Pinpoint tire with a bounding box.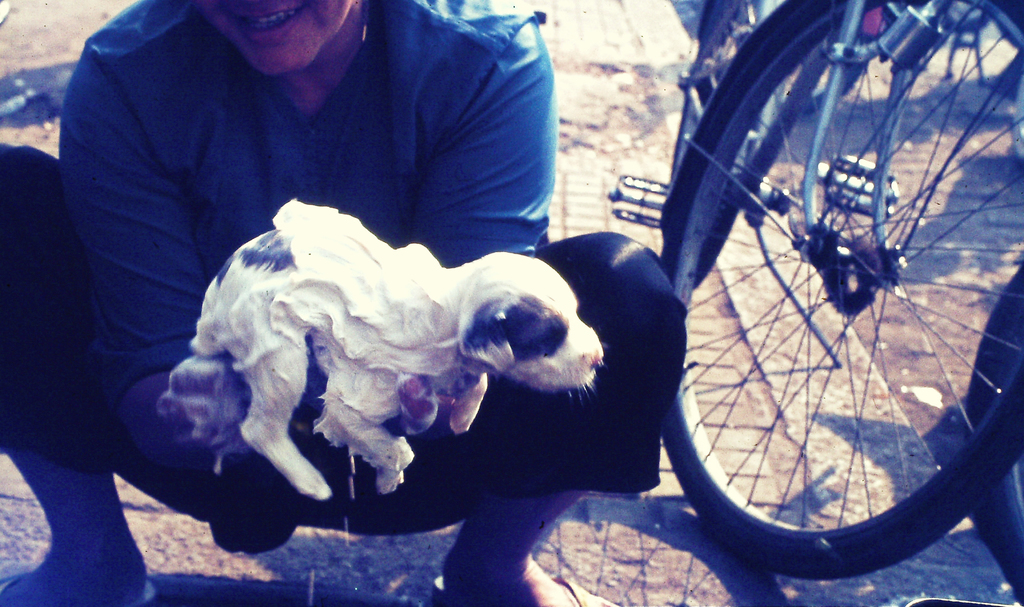
<region>630, 17, 1009, 594</region>.
